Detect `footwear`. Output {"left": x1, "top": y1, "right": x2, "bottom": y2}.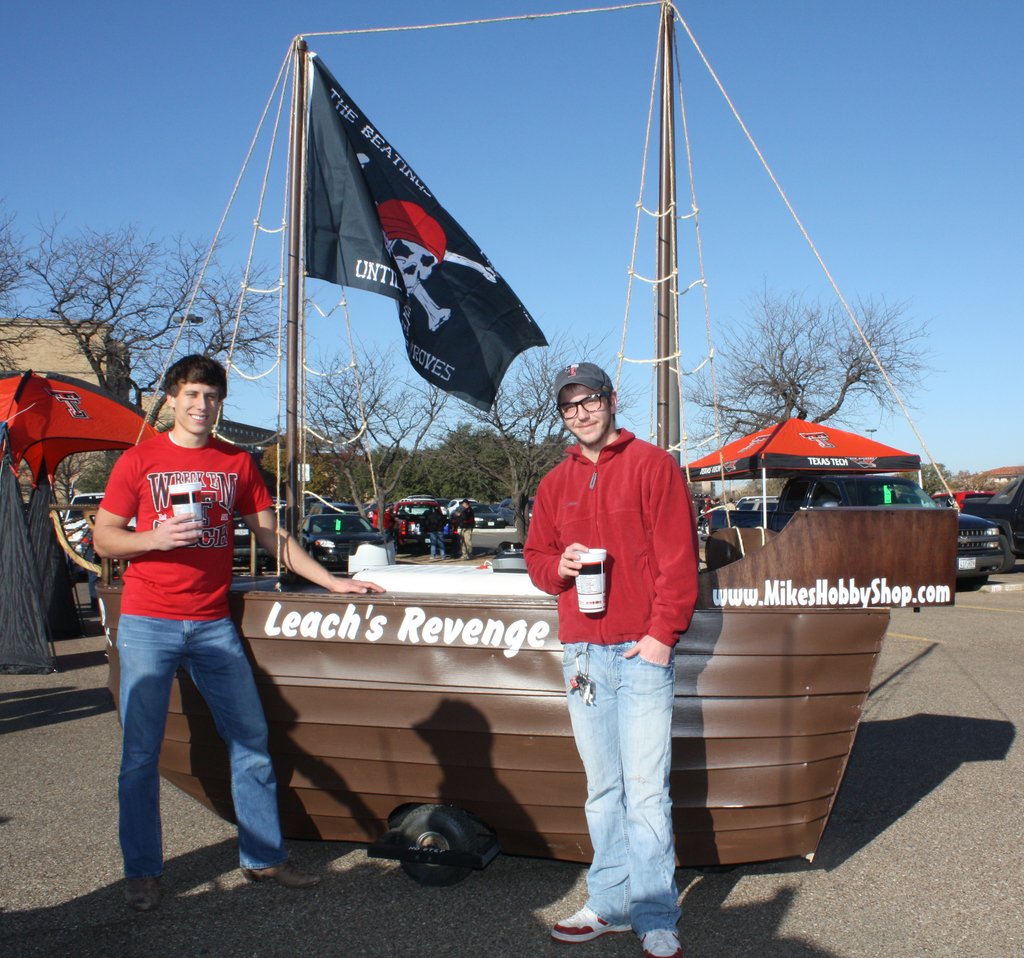
{"left": 547, "top": 907, "right": 634, "bottom": 946}.
